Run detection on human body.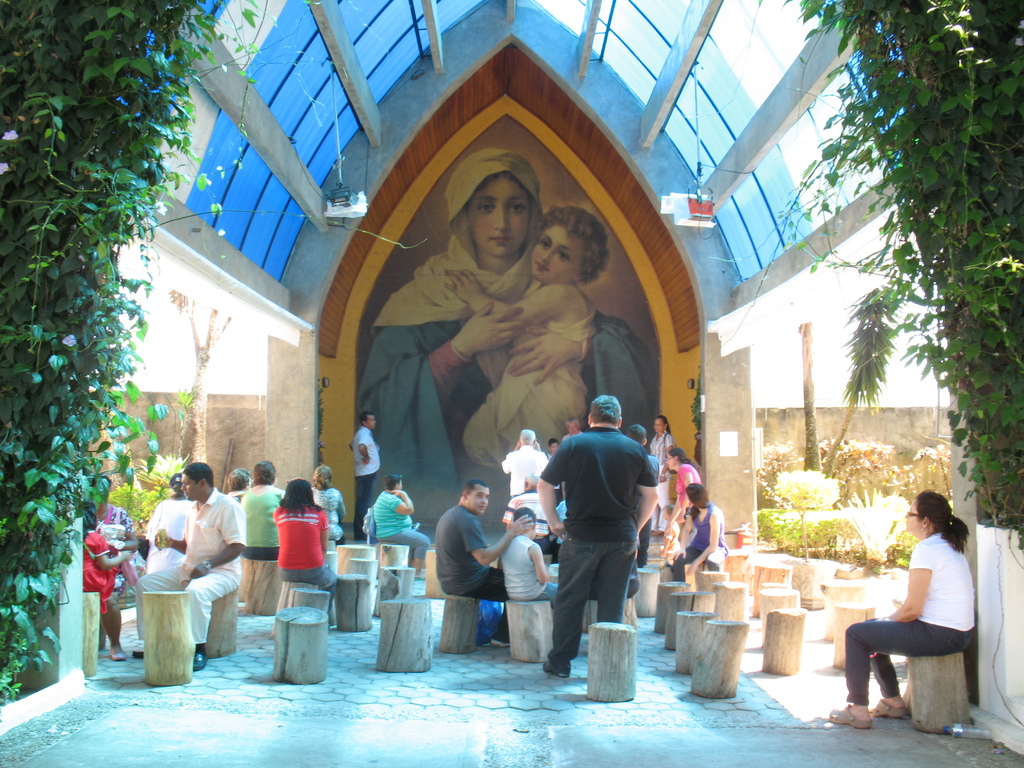
Result: <bbox>351, 410, 381, 537</bbox>.
